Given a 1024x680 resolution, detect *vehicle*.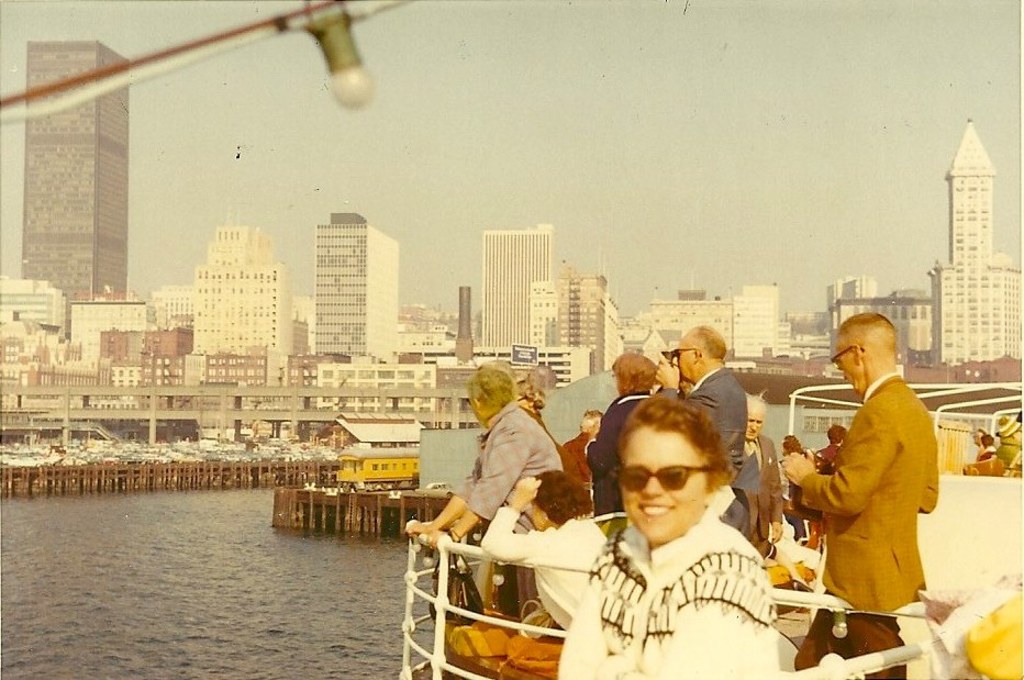
397 377 1023 677.
